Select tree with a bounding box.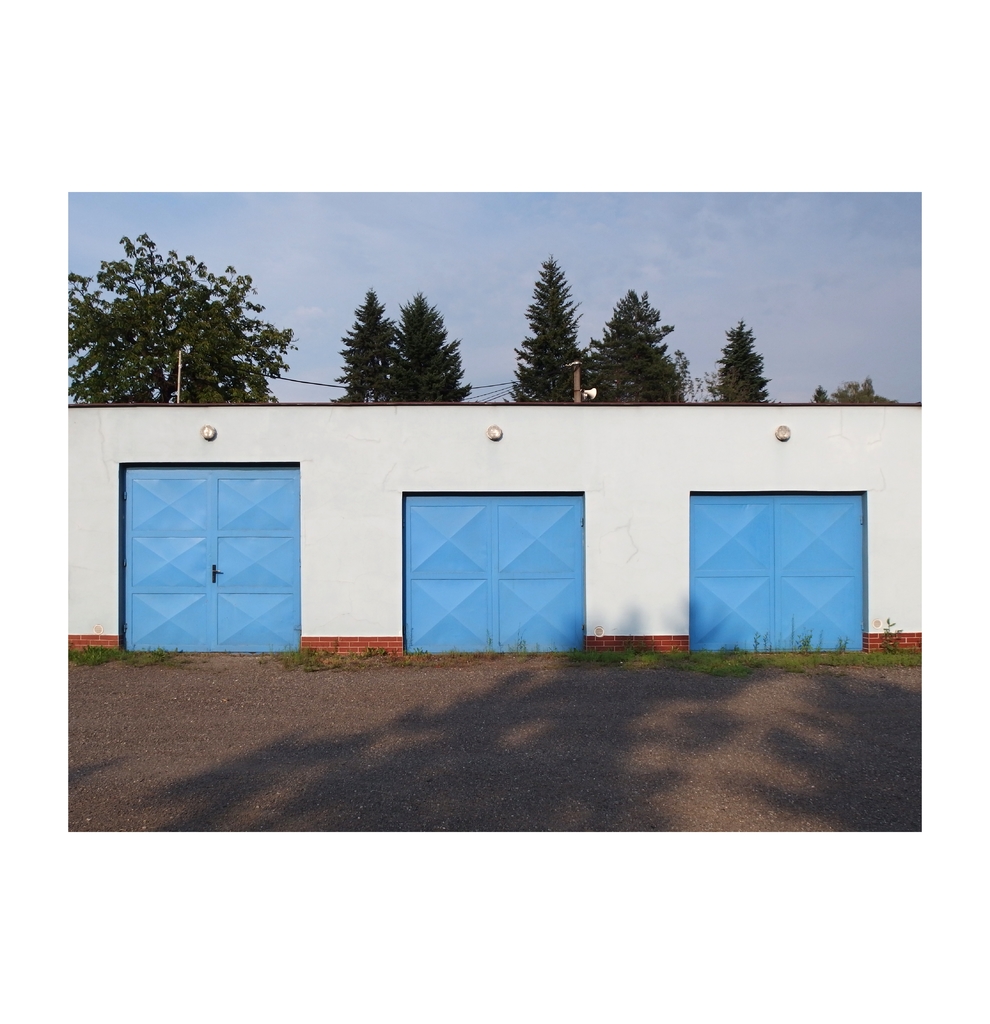
[left=807, top=378, right=897, bottom=406].
